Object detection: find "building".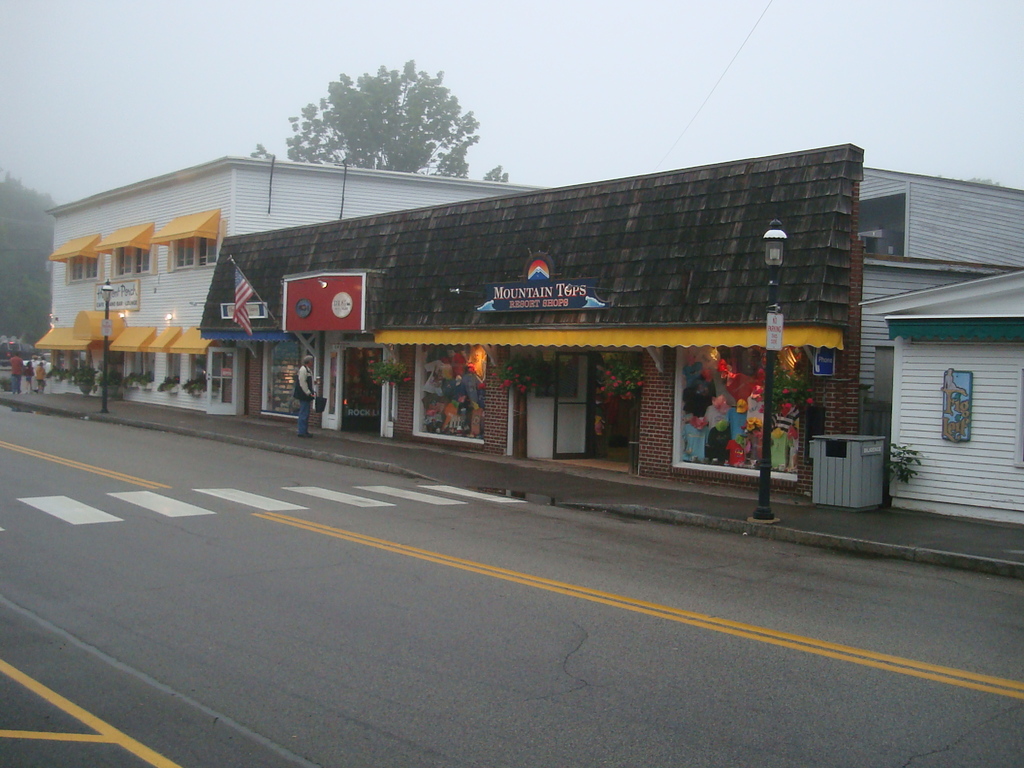
bbox(856, 260, 1023, 527).
